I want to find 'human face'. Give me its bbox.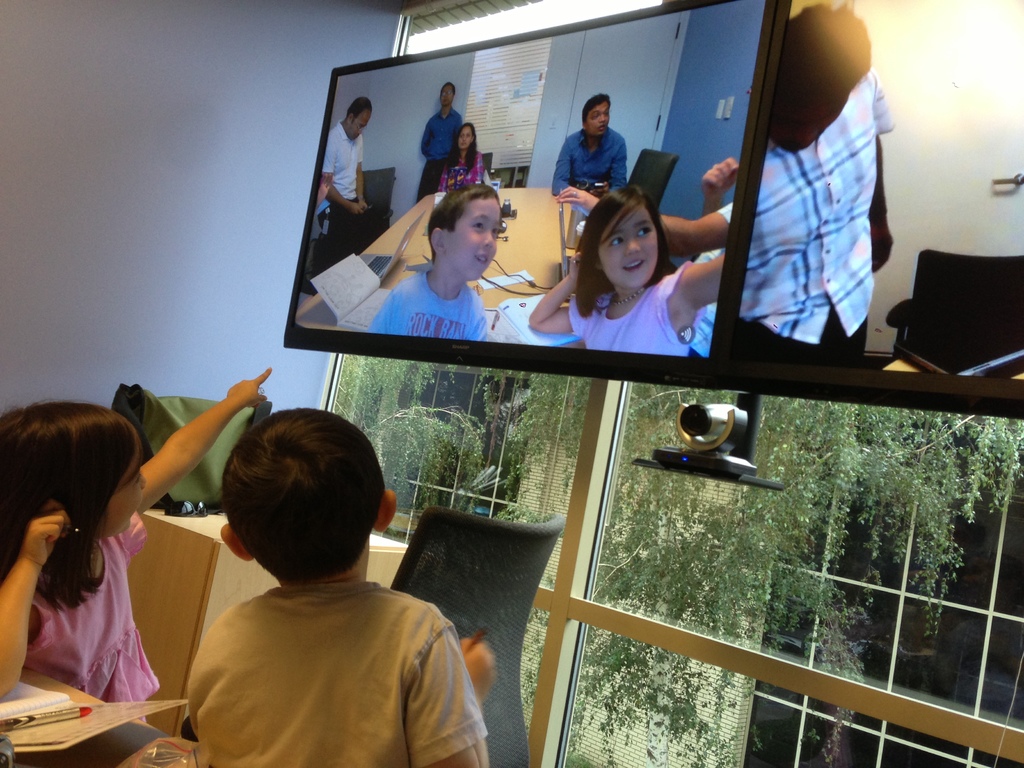
select_region(596, 206, 661, 291).
